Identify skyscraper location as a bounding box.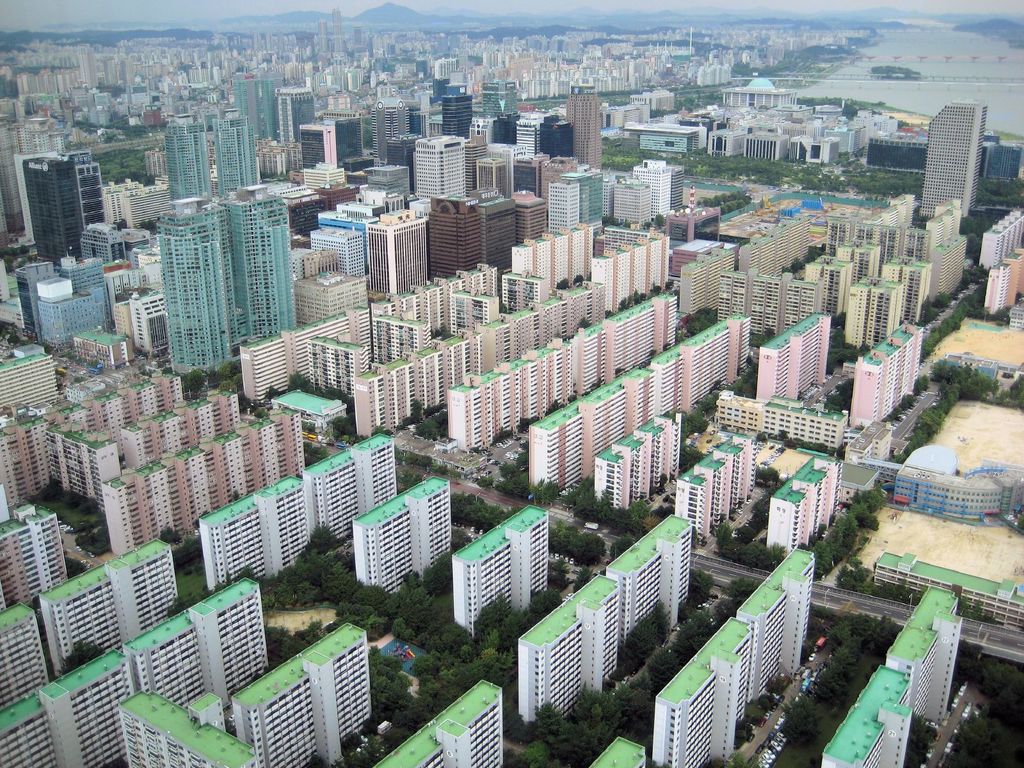
BBox(18, 147, 104, 266).
